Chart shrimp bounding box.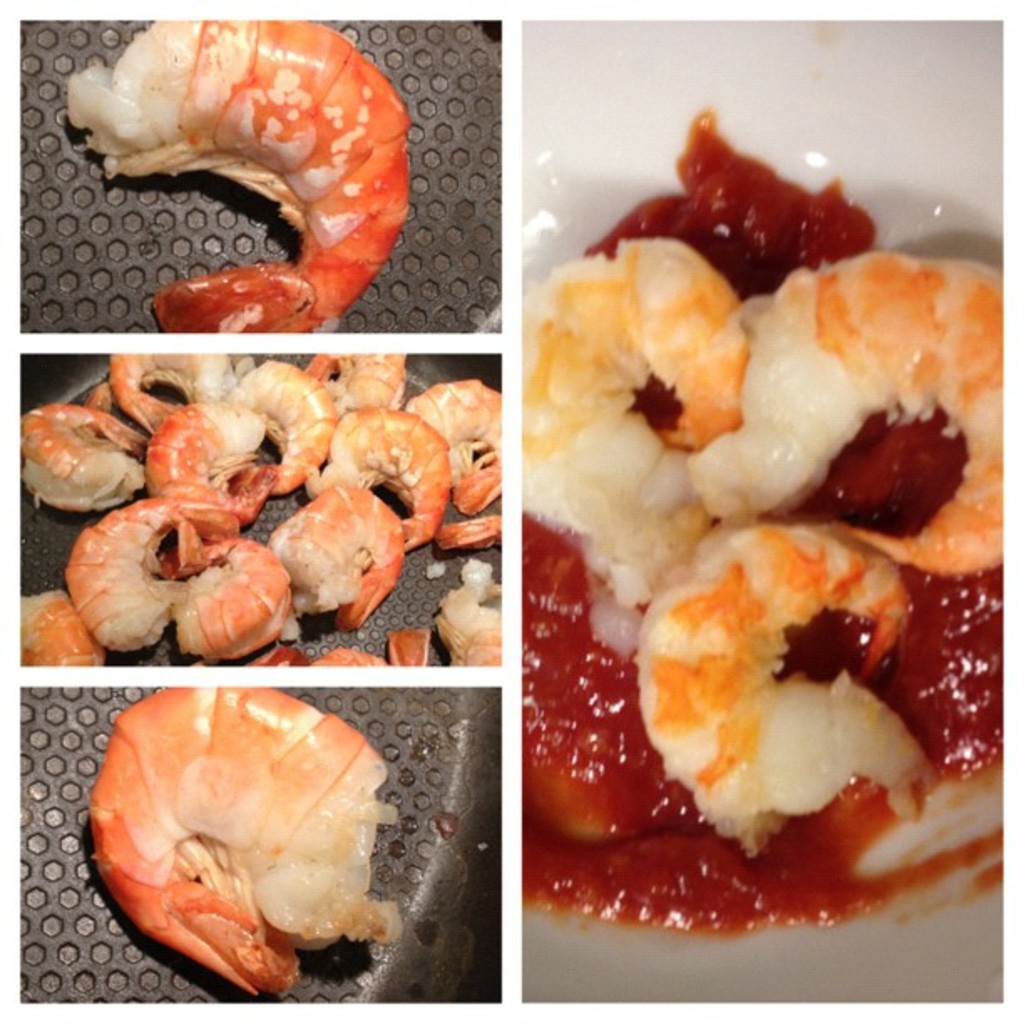
Charted: bbox=(514, 233, 740, 601).
